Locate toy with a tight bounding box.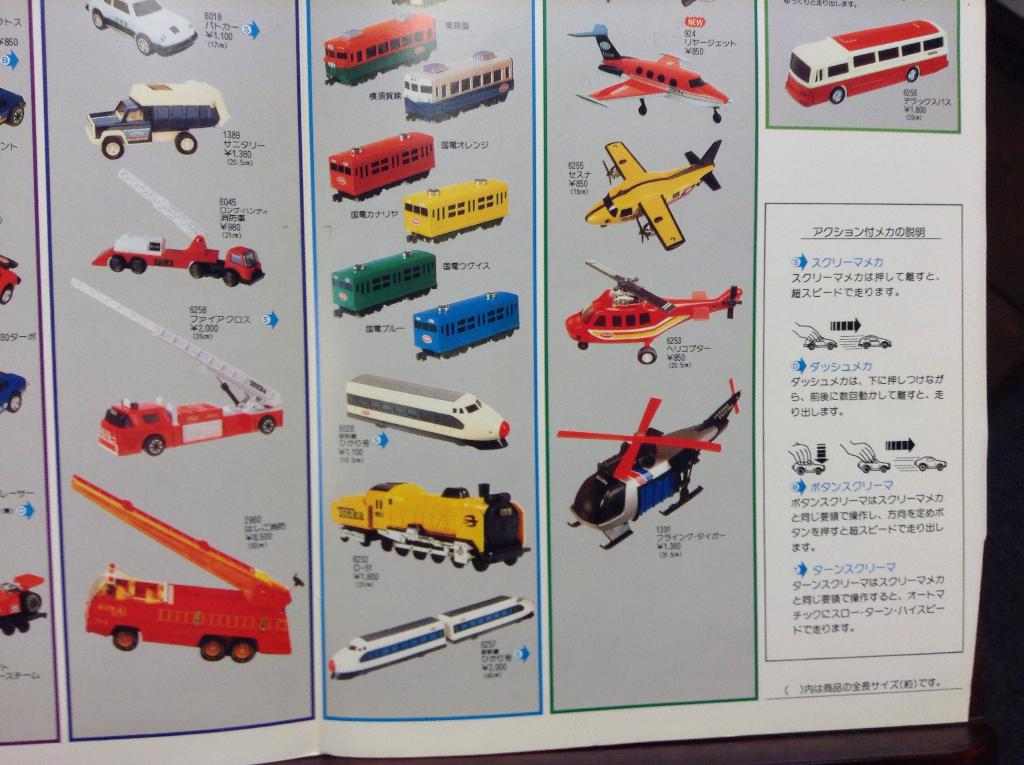
bbox(577, 387, 732, 538).
